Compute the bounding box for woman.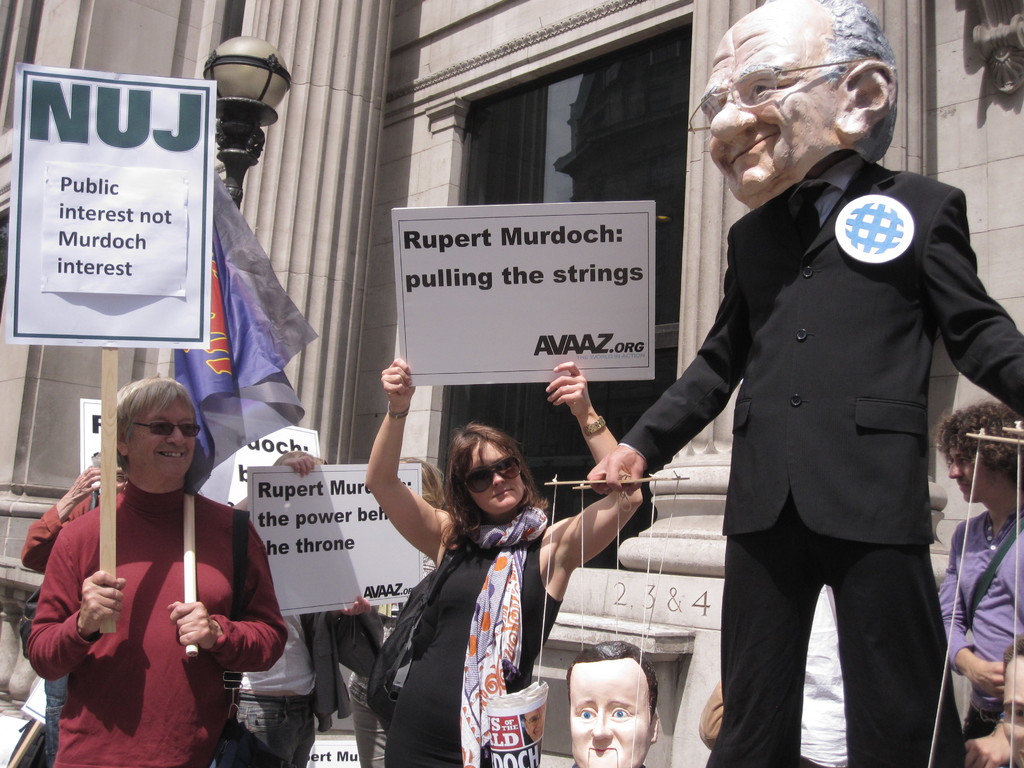
detection(42, 369, 261, 762).
